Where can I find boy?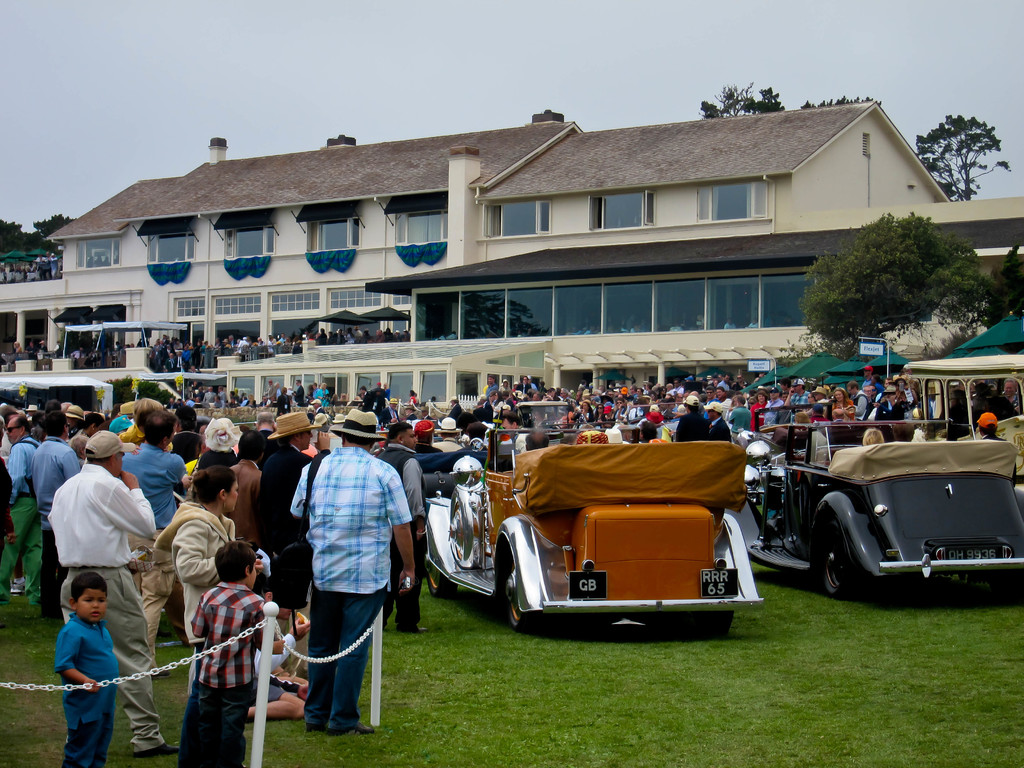
You can find it at <bbox>55, 575, 124, 765</bbox>.
